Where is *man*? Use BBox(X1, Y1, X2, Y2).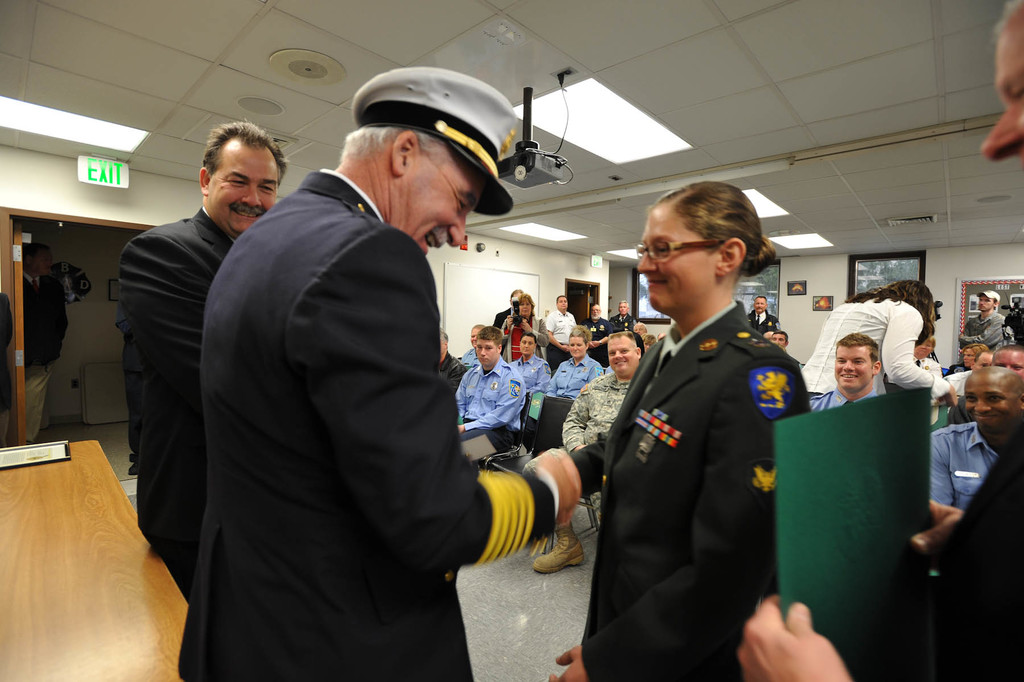
BBox(581, 303, 616, 368).
